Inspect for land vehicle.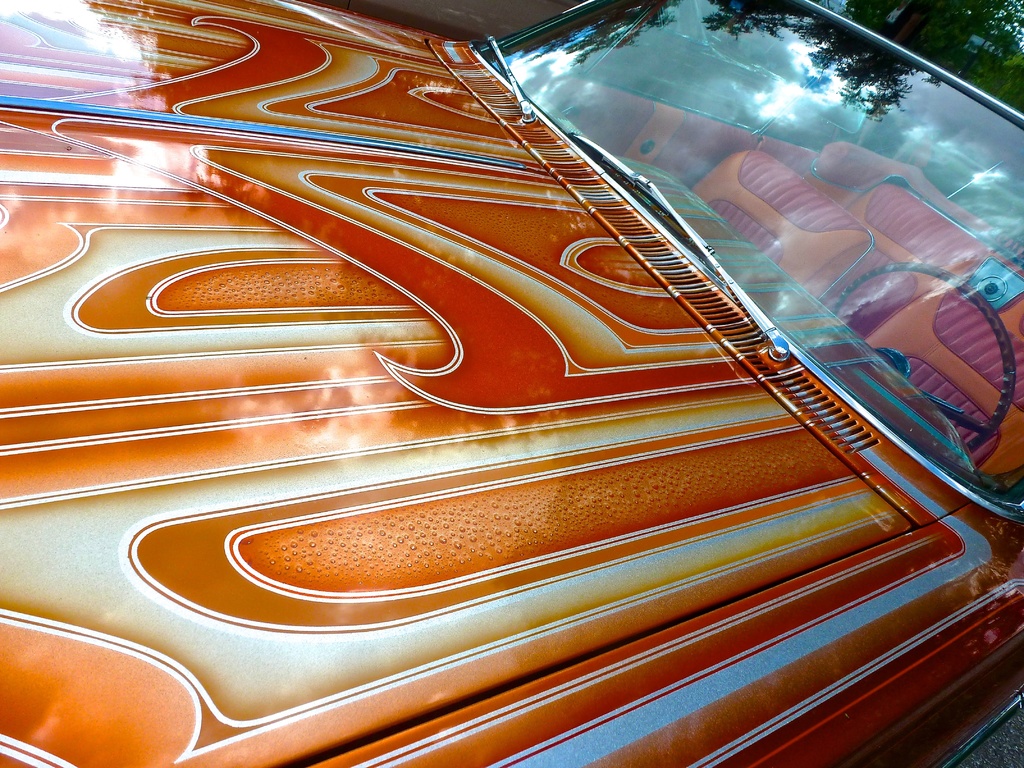
Inspection: [40, 4, 1004, 756].
